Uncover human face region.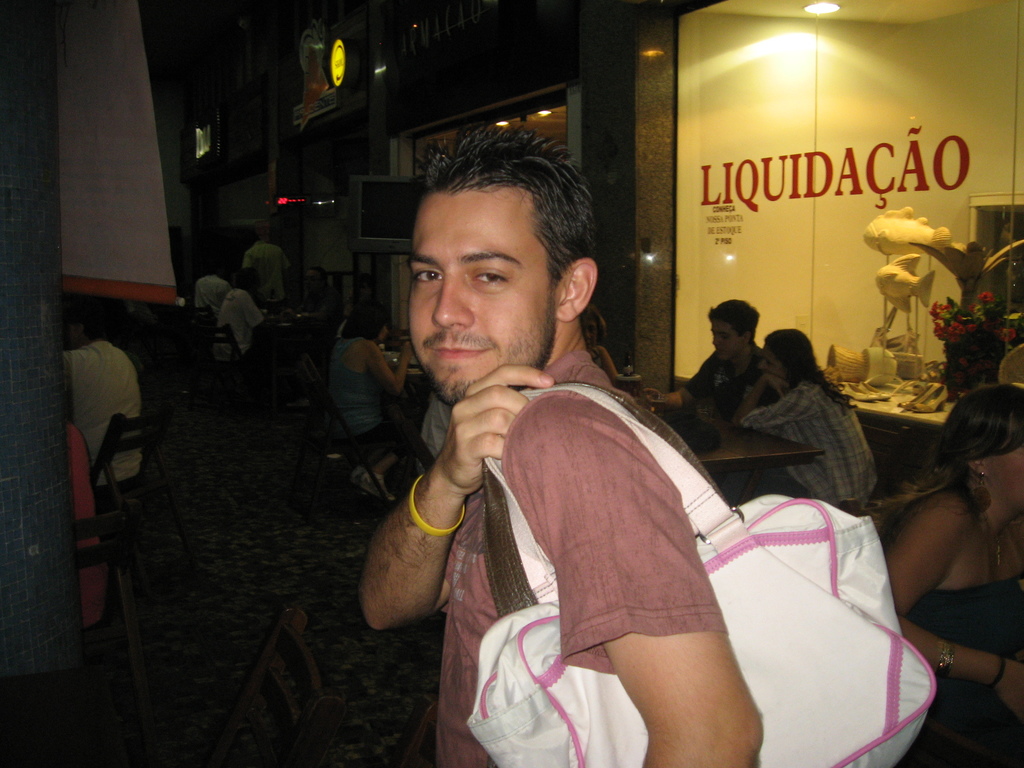
Uncovered: box(755, 328, 782, 385).
